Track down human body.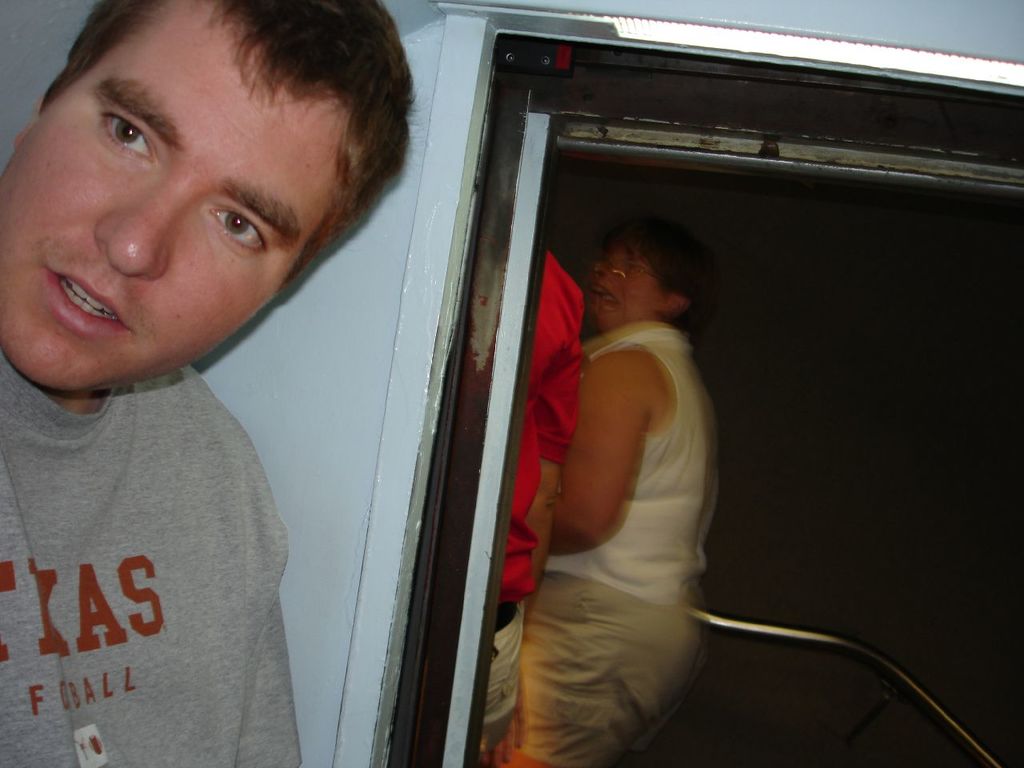
Tracked to 3, 4, 377, 760.
